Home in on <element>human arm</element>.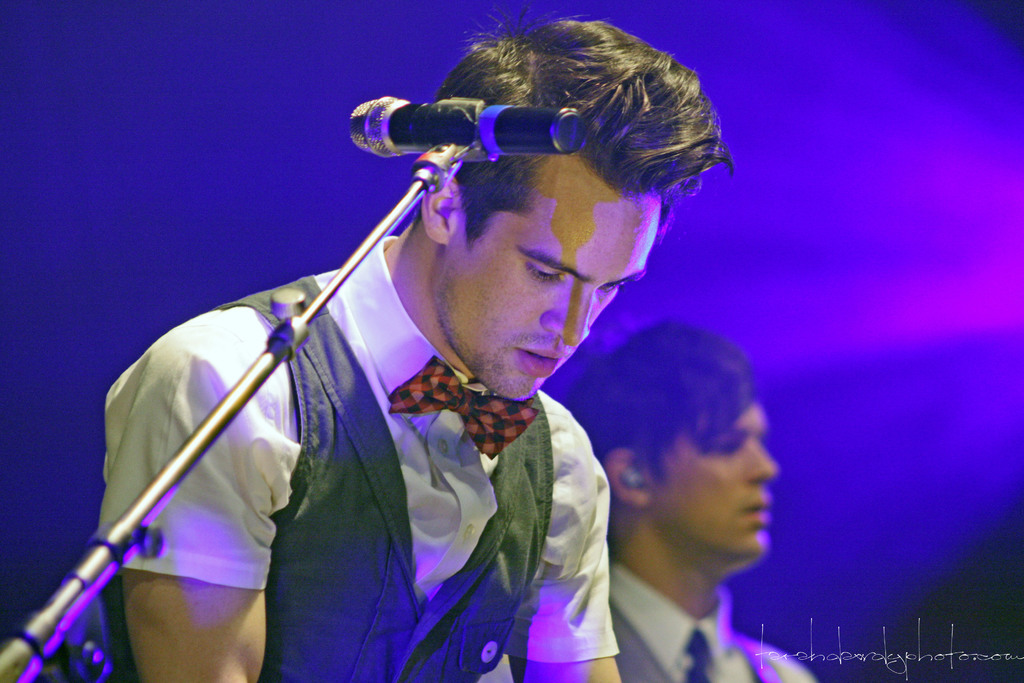
Homed in at [x1=504, y1=443, x2=620, y2=682].
